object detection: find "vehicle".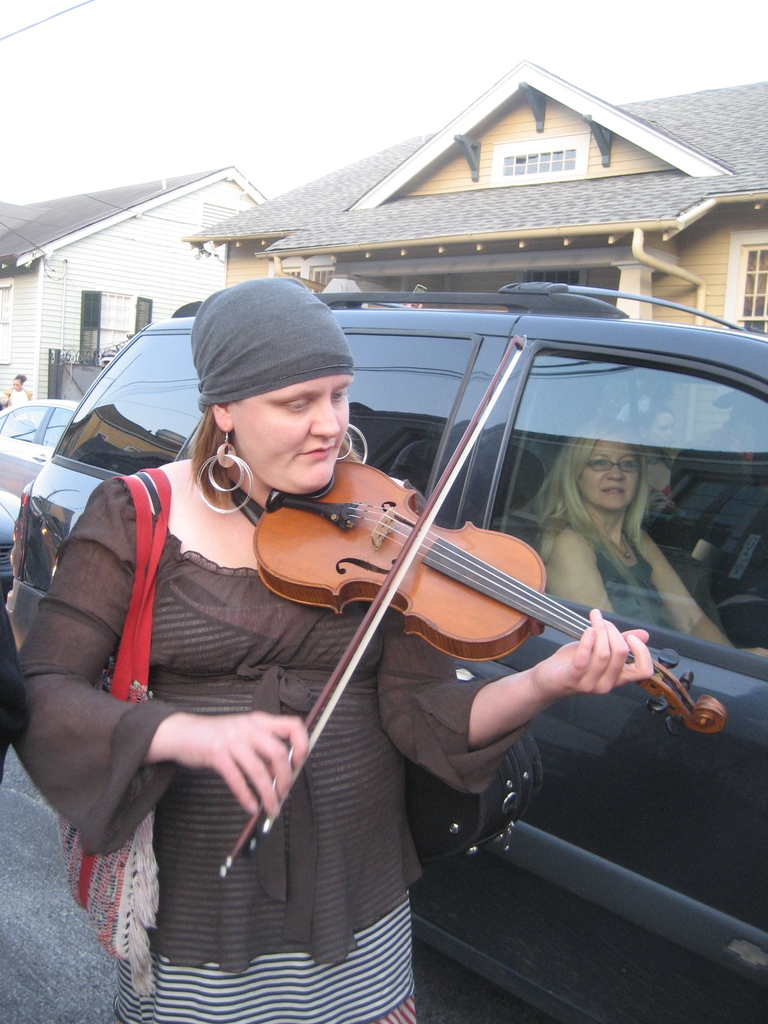
Rect(3, 280, 767, 1023).
